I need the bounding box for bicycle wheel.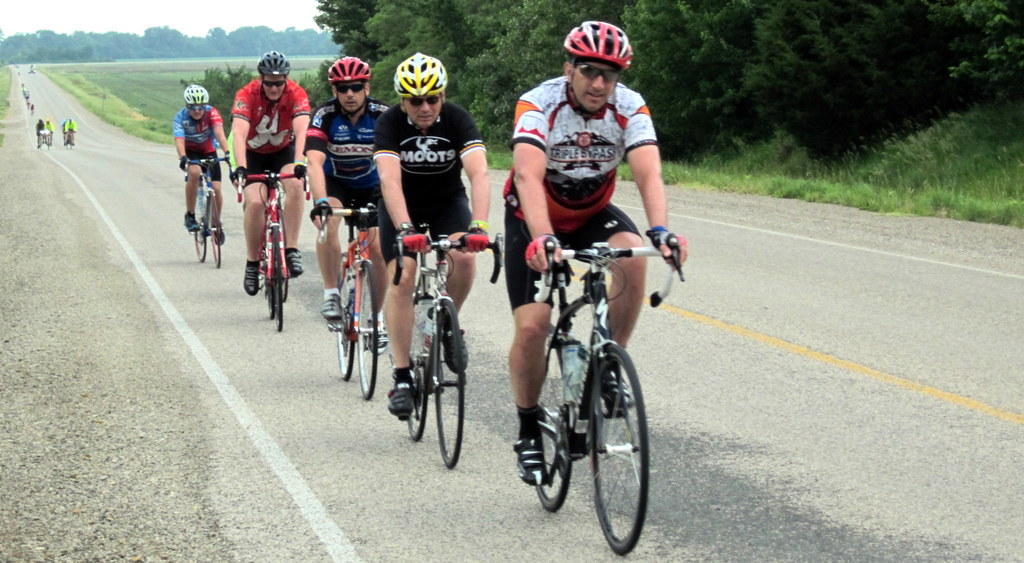
Here it is: select_region(432, 292, 467, 467).
